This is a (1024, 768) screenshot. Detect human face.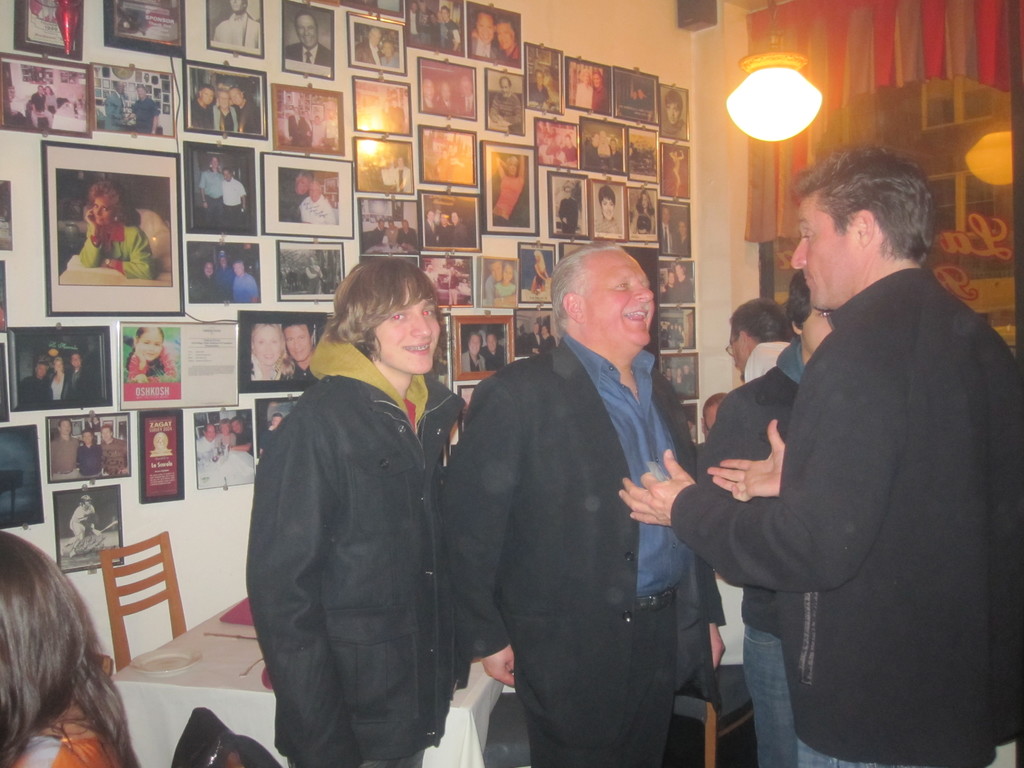
503:267:512:287.
